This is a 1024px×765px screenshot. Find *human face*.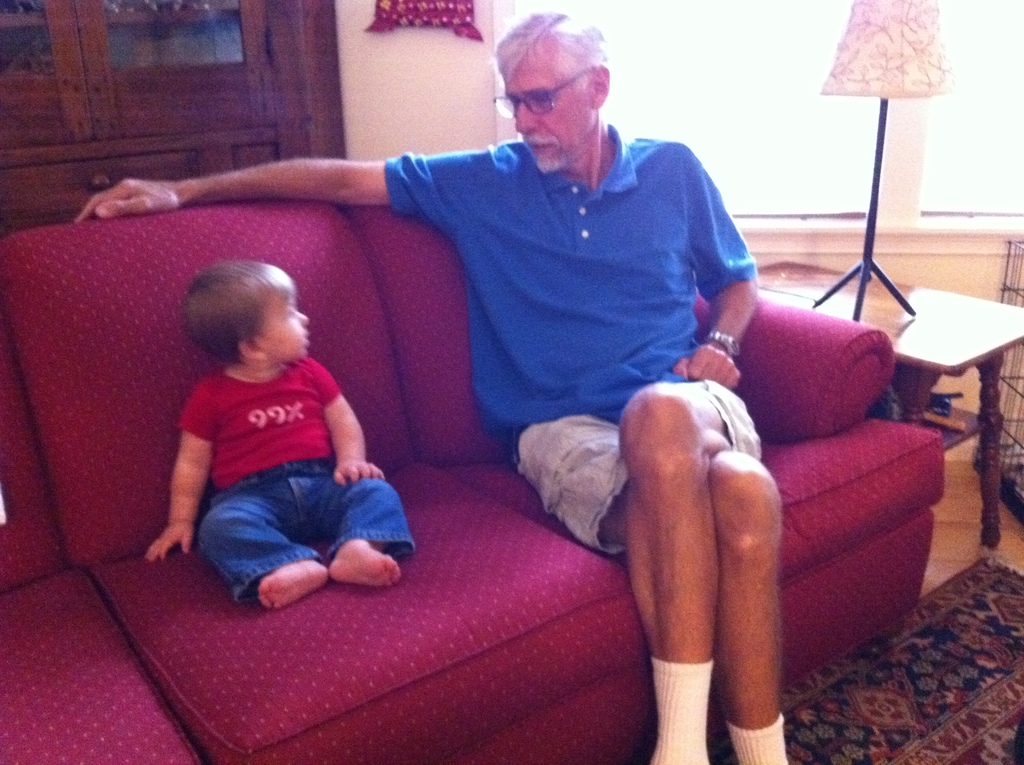
Bounding box: select_region(489, 31, 589, 173).
